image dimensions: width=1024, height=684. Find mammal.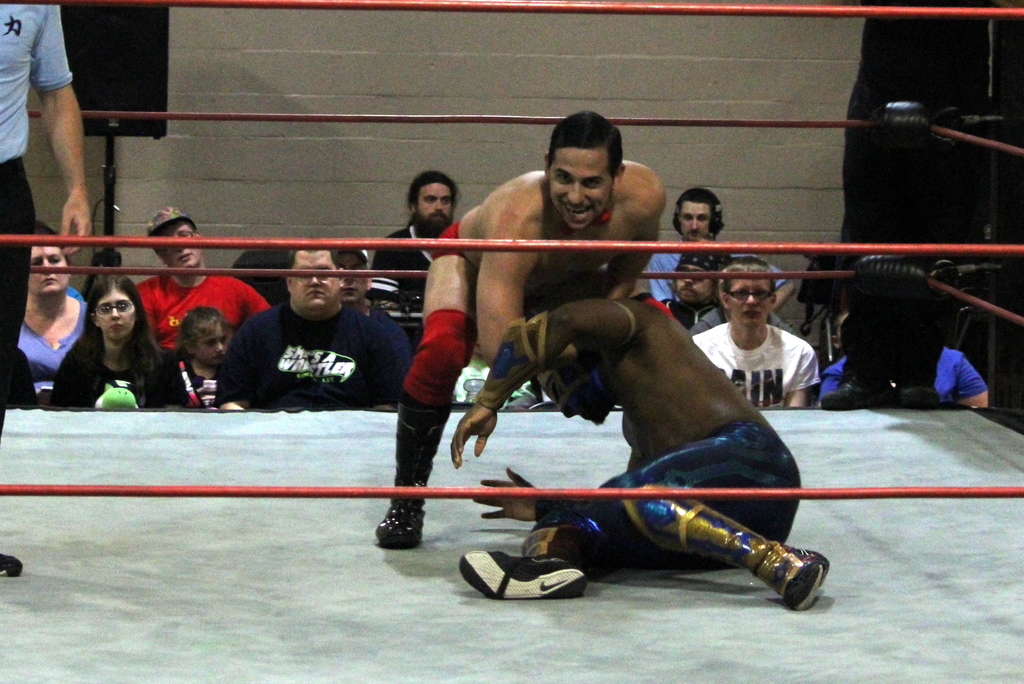
690/252/824/407.
